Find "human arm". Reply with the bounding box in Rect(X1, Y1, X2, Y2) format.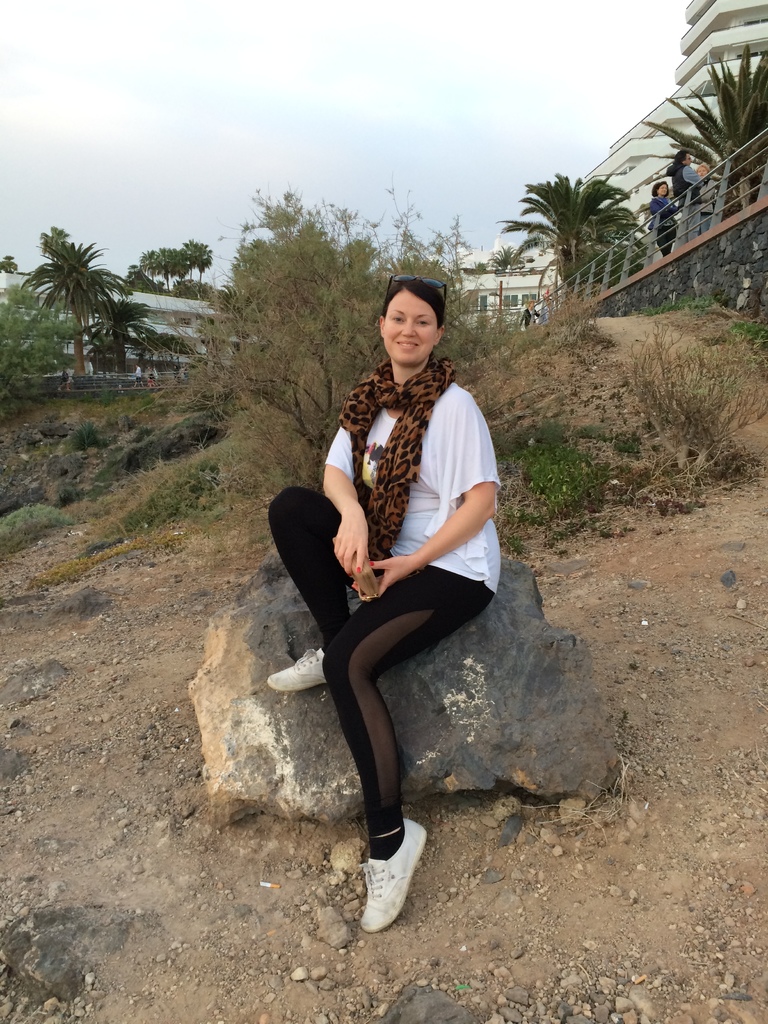
Rect(650, 199, 669, 215).
